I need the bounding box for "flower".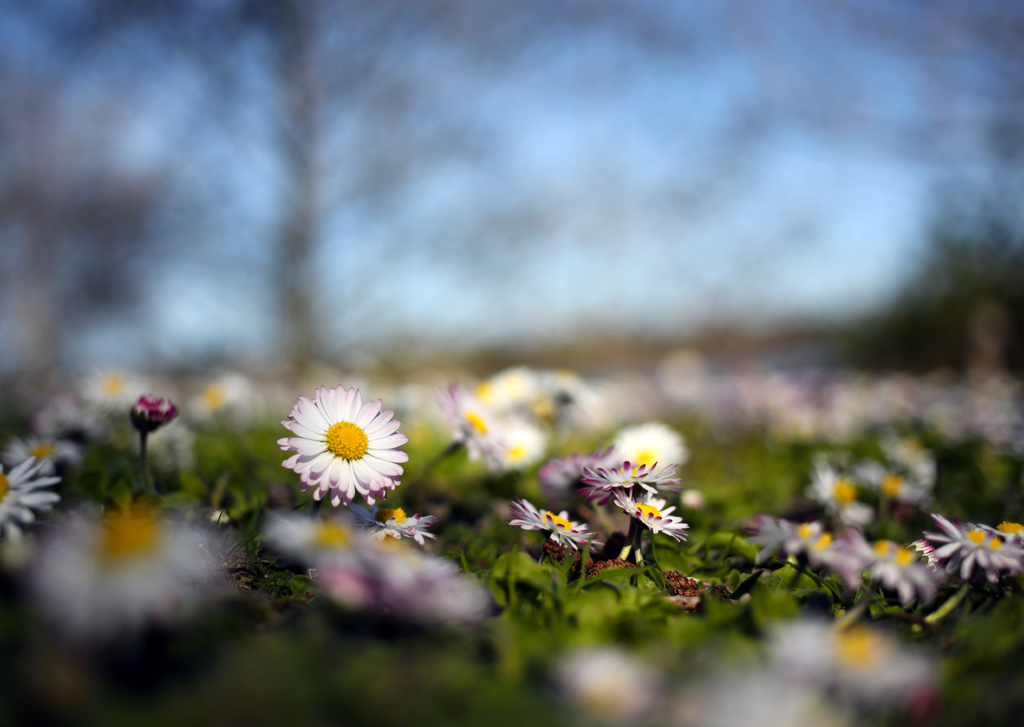
Here it is: <bbox>682, 657, 848, 726</bbox>.
